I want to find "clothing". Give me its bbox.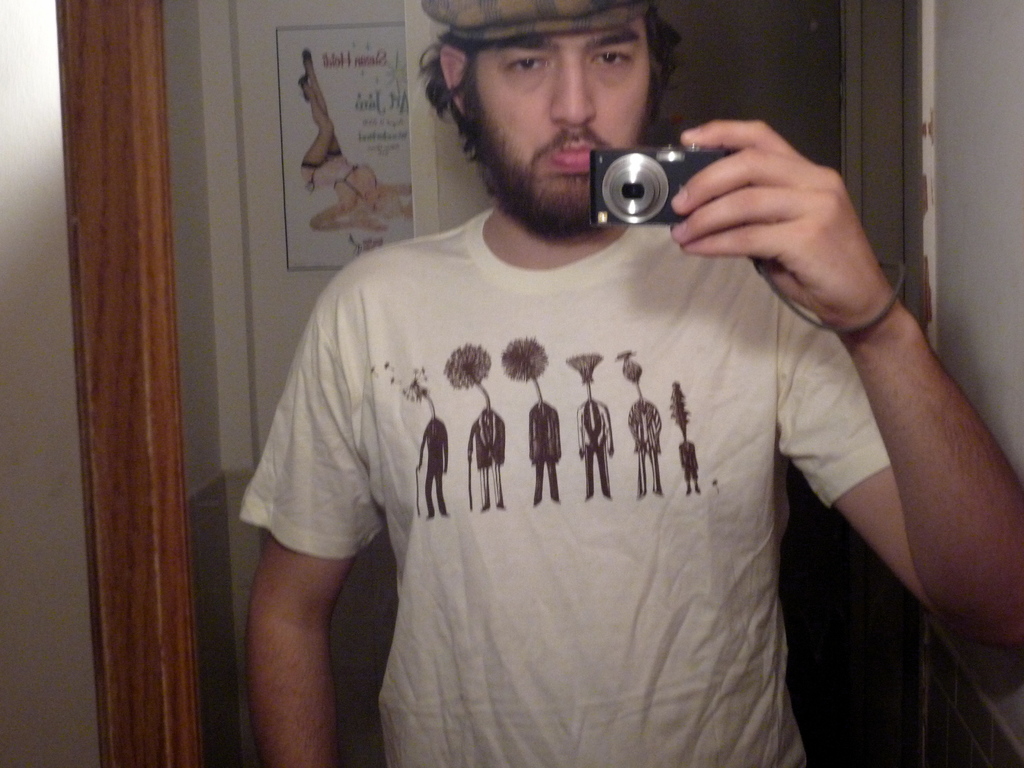
<bbox>243, 132, 917, 739</bbox>.
